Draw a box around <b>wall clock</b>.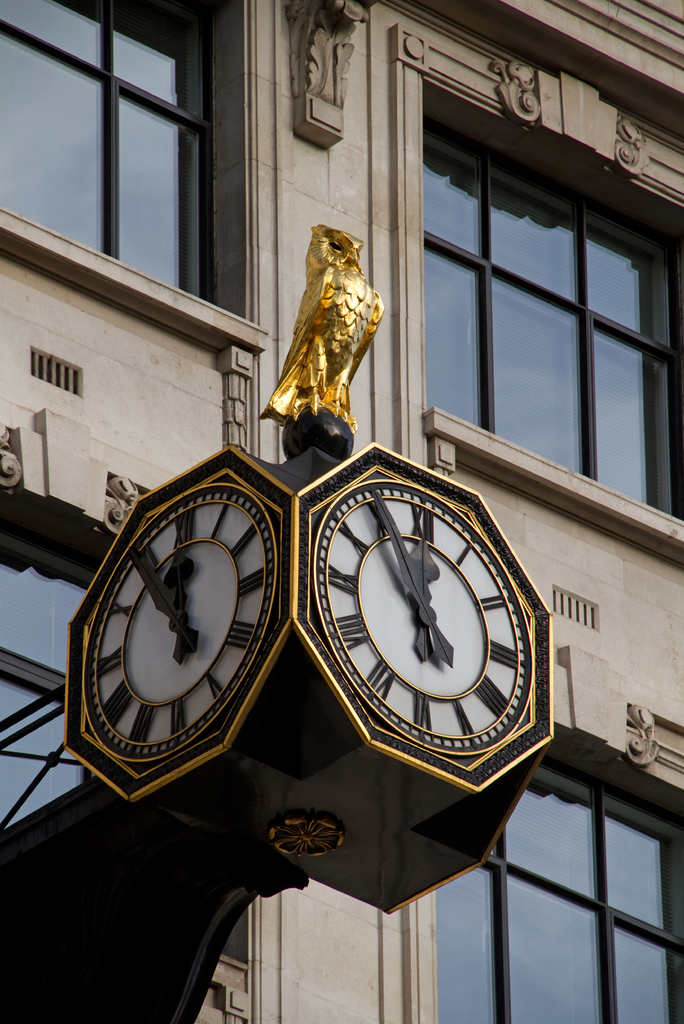
bbox(76, 478, 272, 774).
